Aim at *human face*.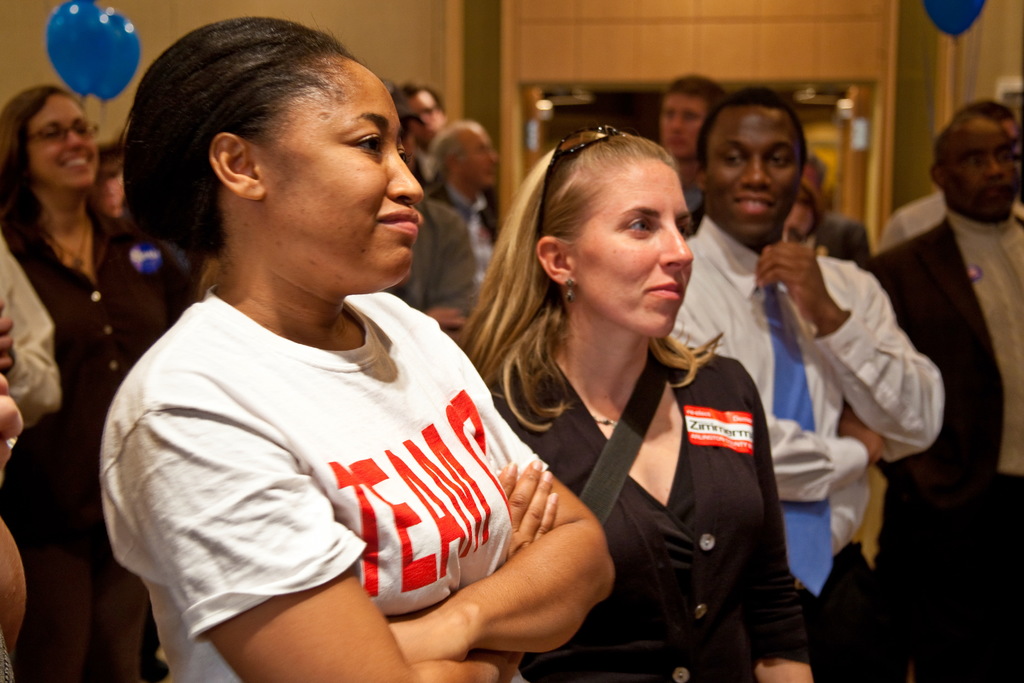
Aimed at (left=945, top=115, right=1023, bottom=220).
